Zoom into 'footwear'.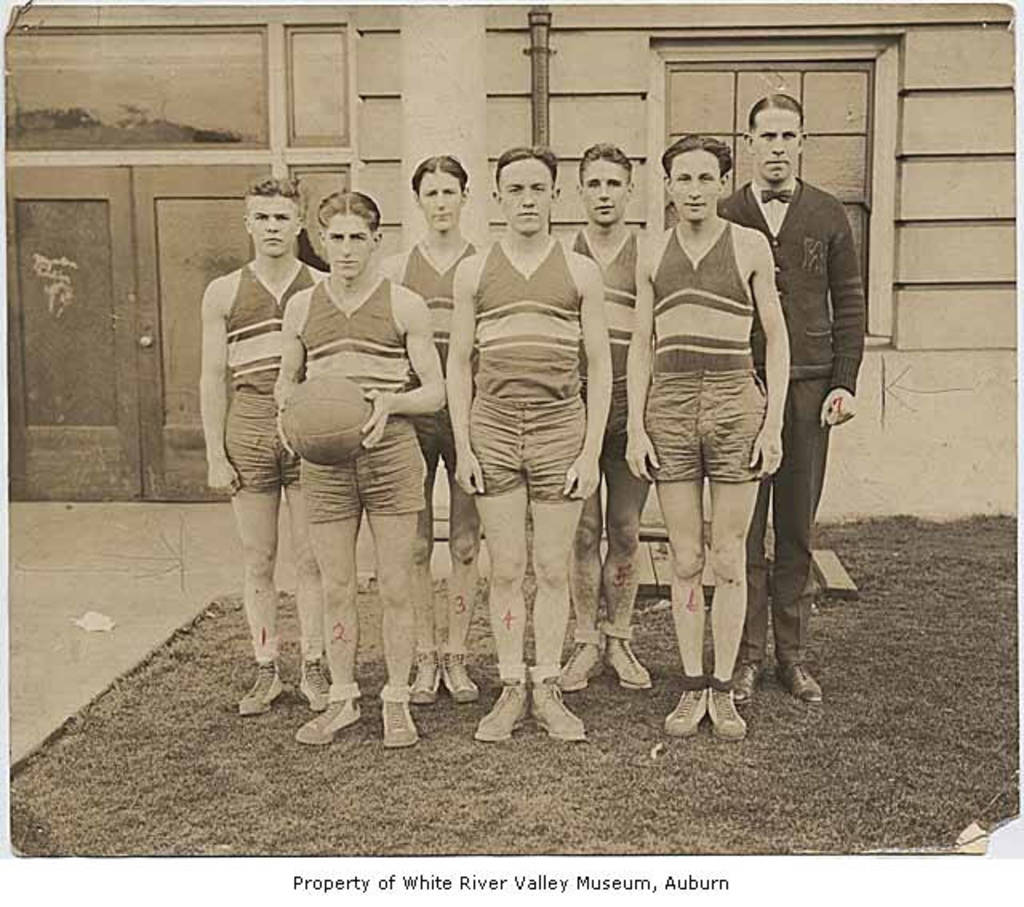
Zoom target: 440:640:474:697.
